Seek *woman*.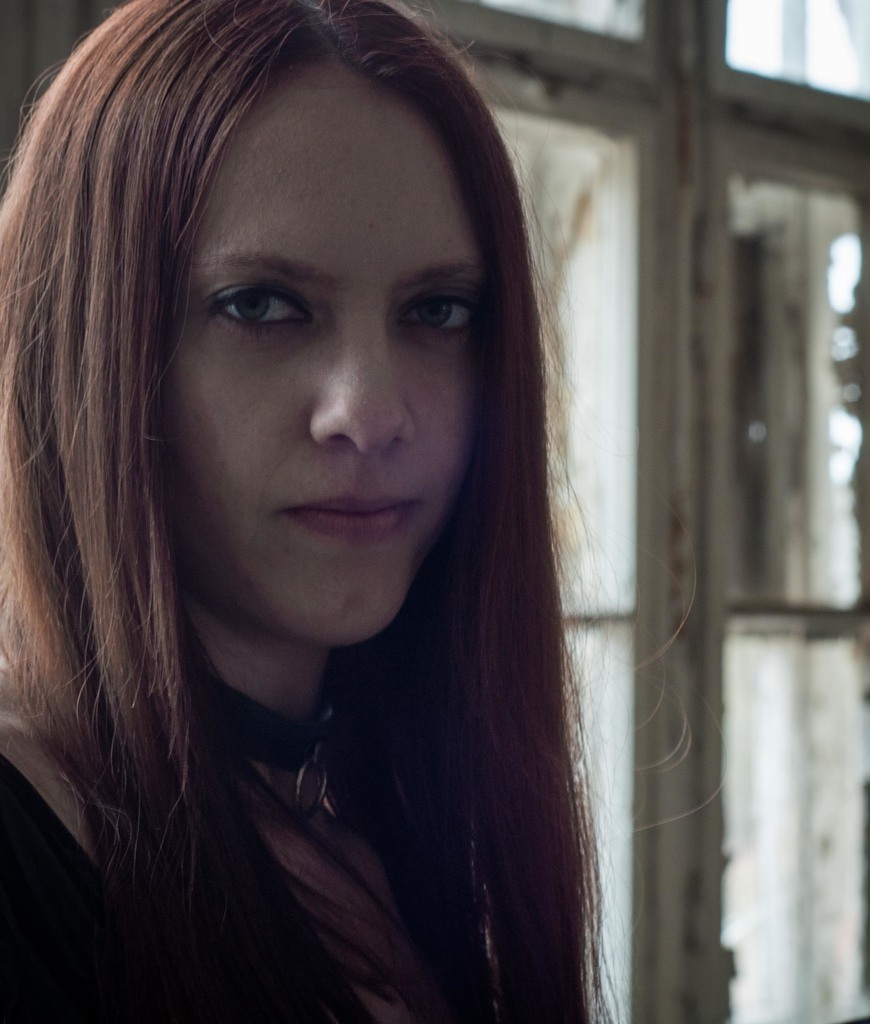
[left=0, top=0, right=692, bottom=1014].
